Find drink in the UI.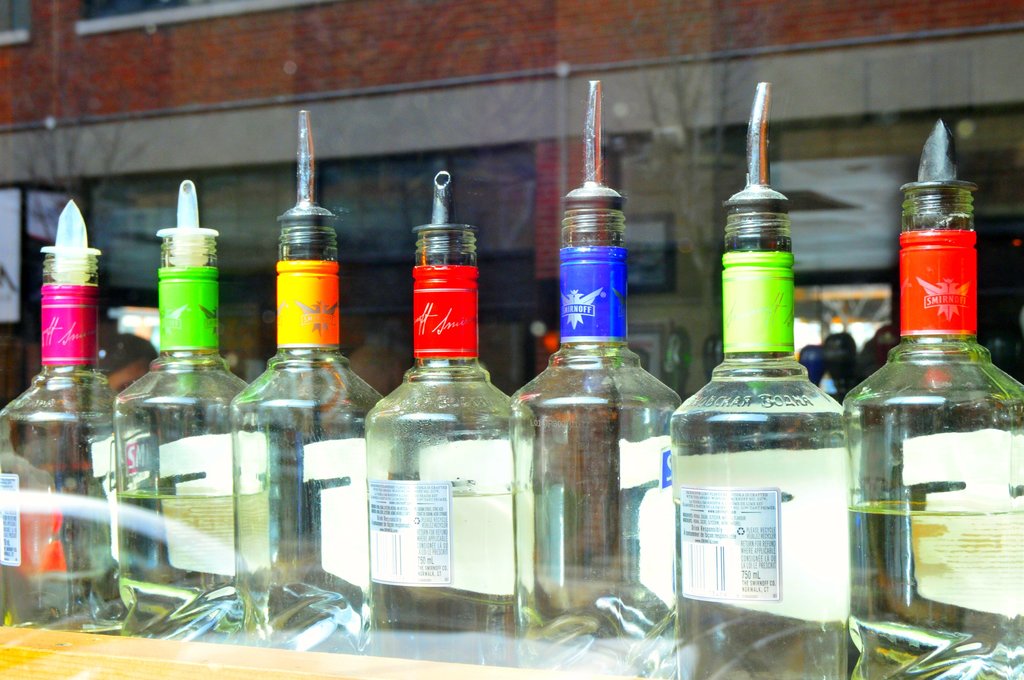
UI element at (x1=114, y1=227, x2=250, y2=643).
